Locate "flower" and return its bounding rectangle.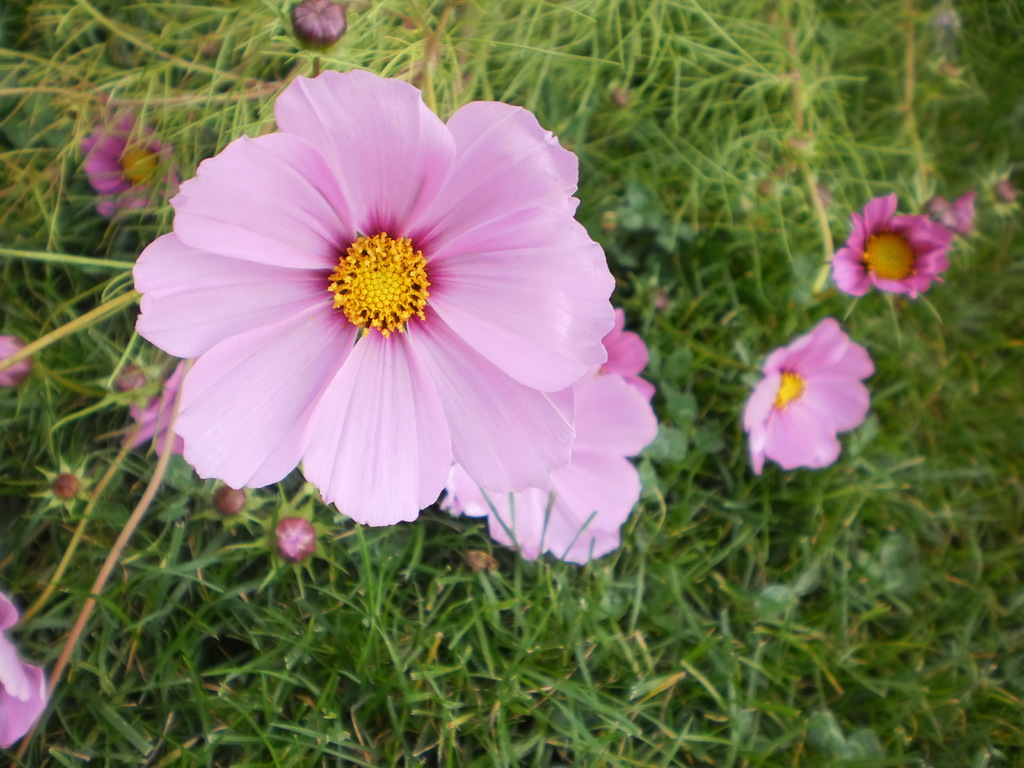
x1=741 y1=316 x2=888 y2=475.
